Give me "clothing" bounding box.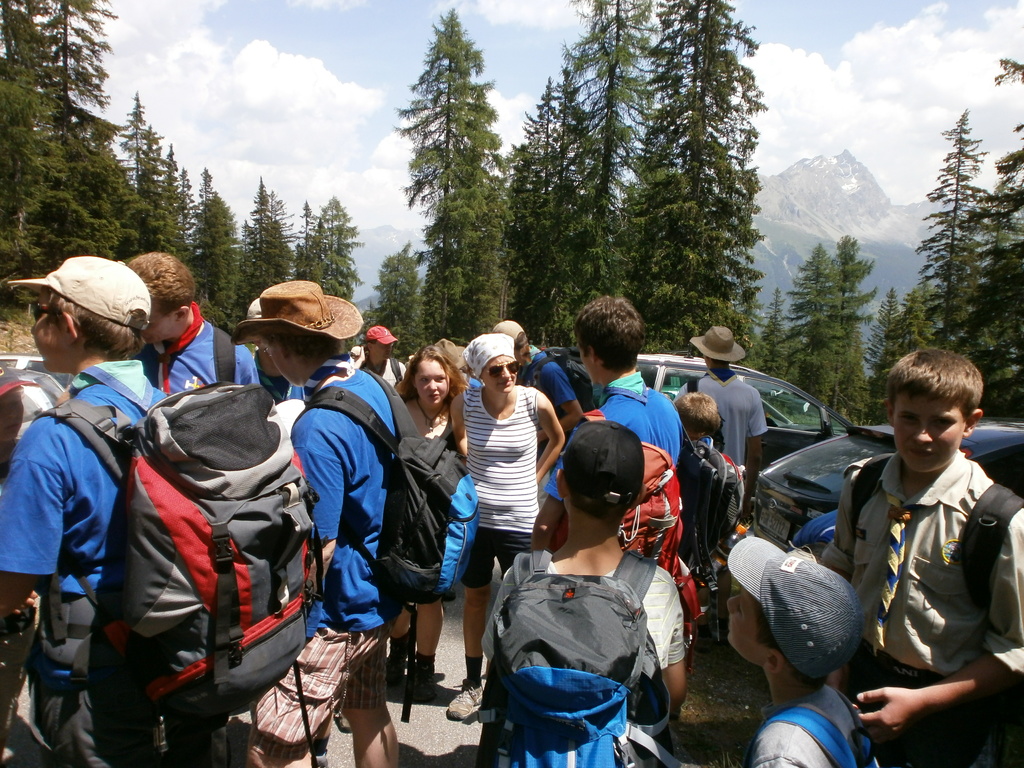
select_region(0, 357, 174, 764).
